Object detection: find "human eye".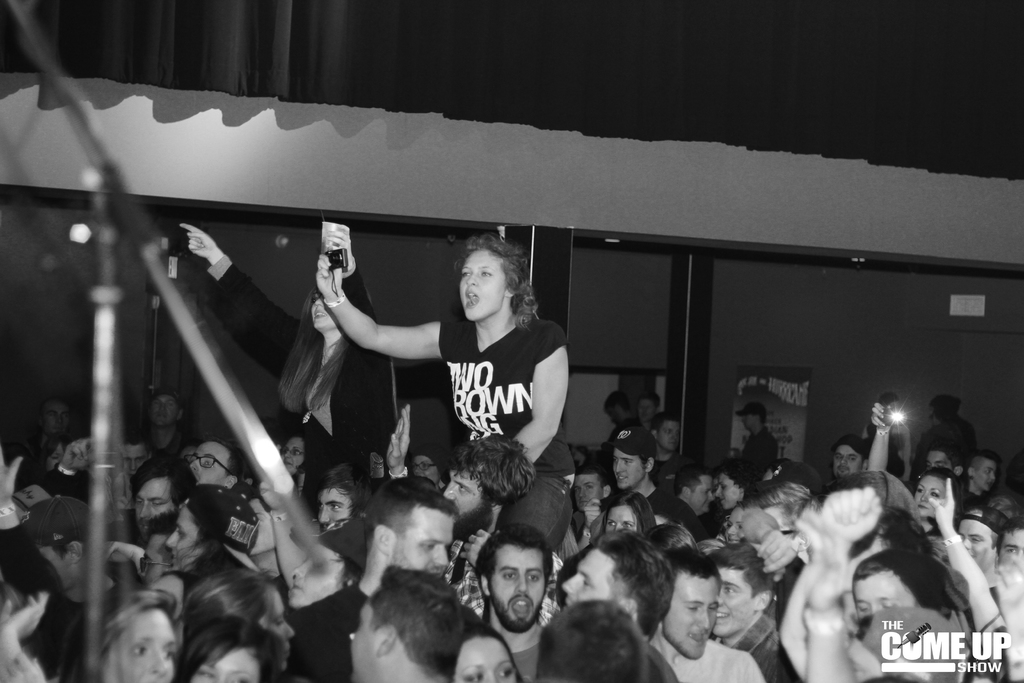
bbox(928, 488, 940, 497).
